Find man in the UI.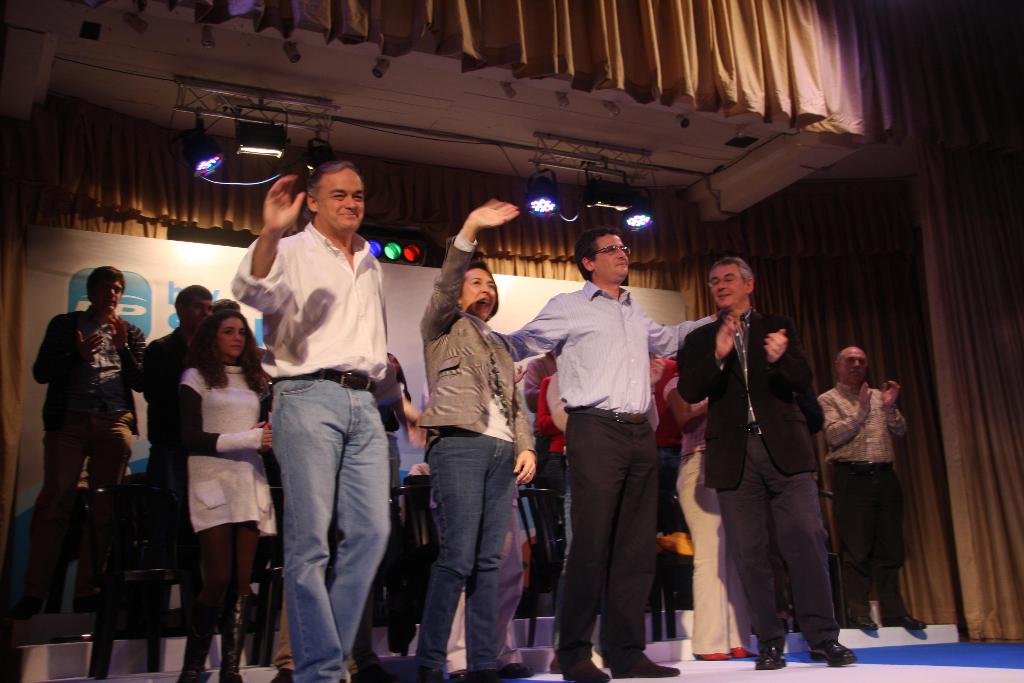
UI element at 678 255 855 670.
